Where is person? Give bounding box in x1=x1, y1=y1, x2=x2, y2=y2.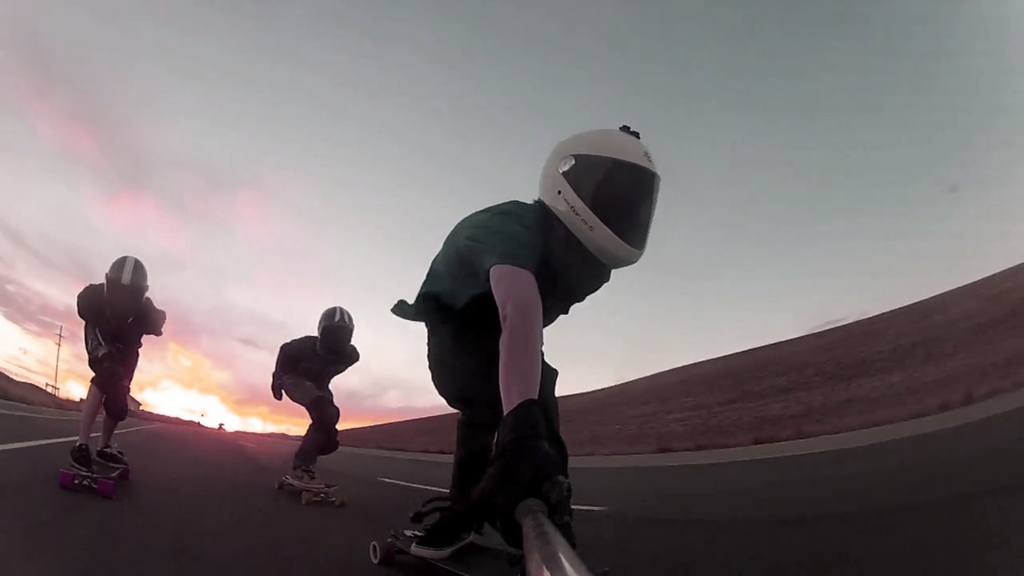
x1=273, y1=308, x2=355, y2=470.
